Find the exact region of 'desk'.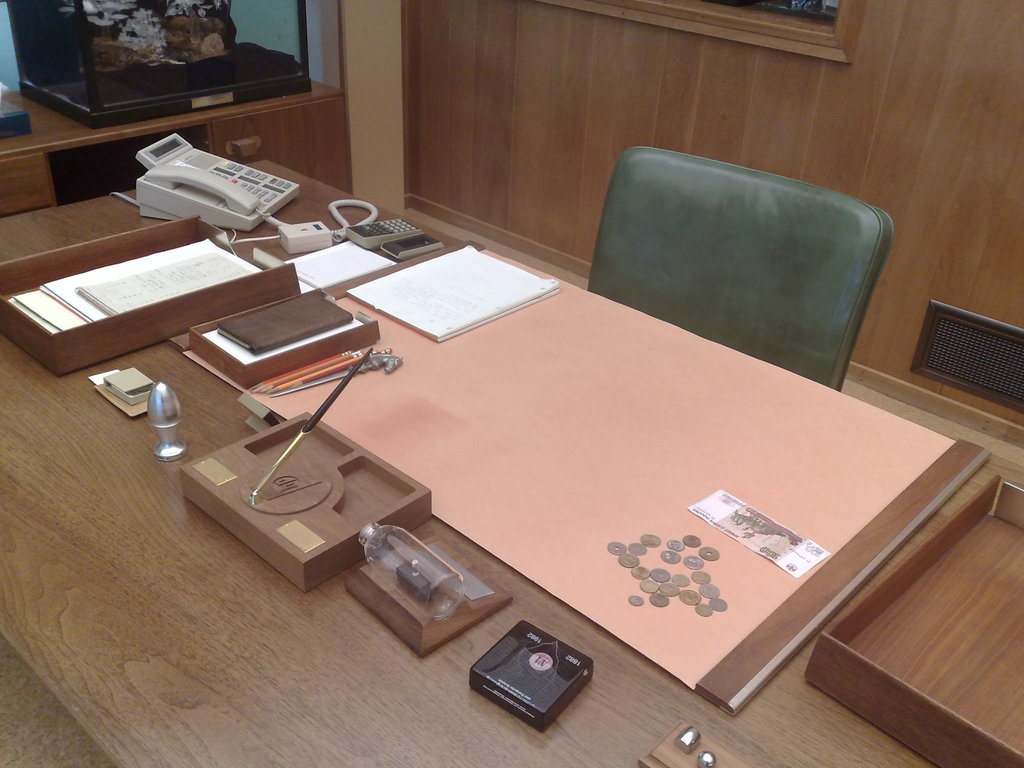
Exact region: 0,157,1023,767.
